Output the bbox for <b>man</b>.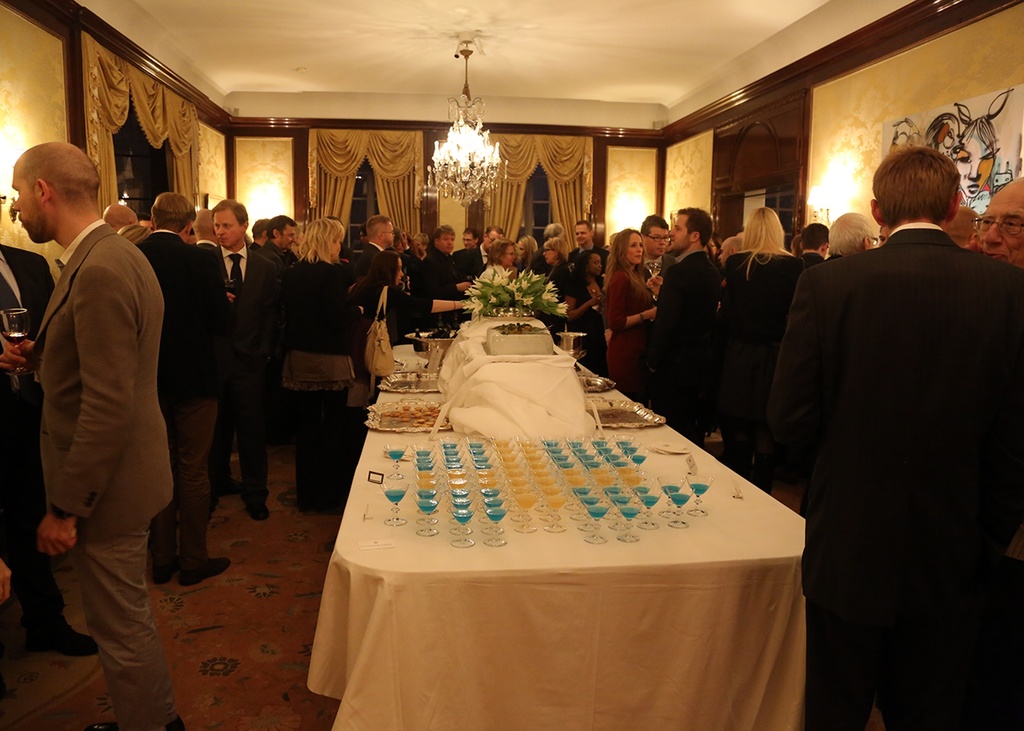
[0,245,99,654].
